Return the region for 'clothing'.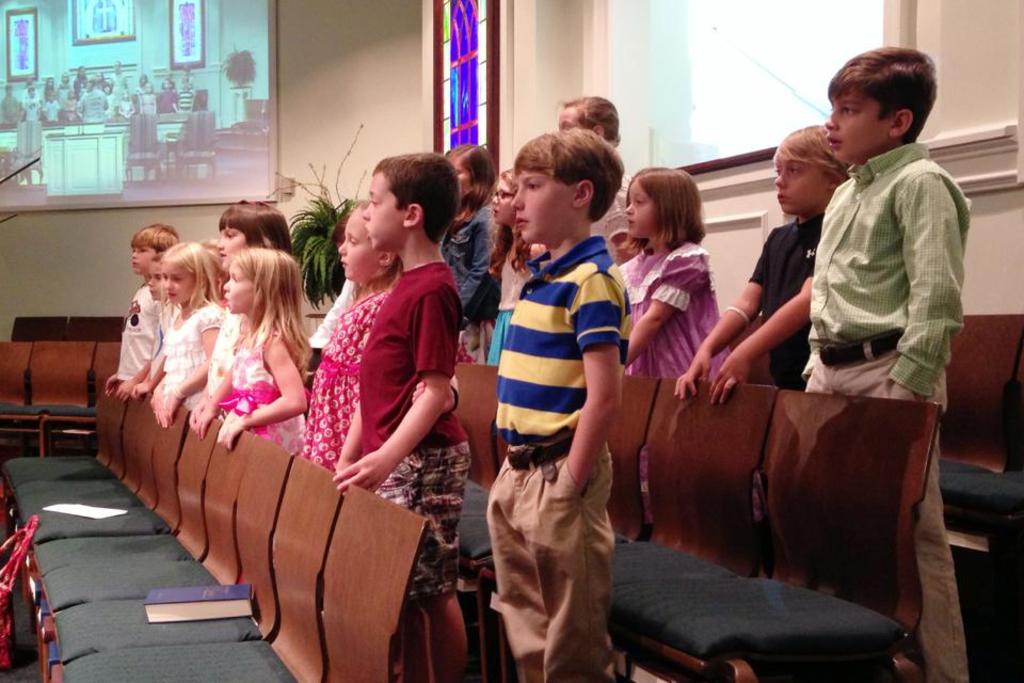
bbox=[804, 142, 970, 398].
